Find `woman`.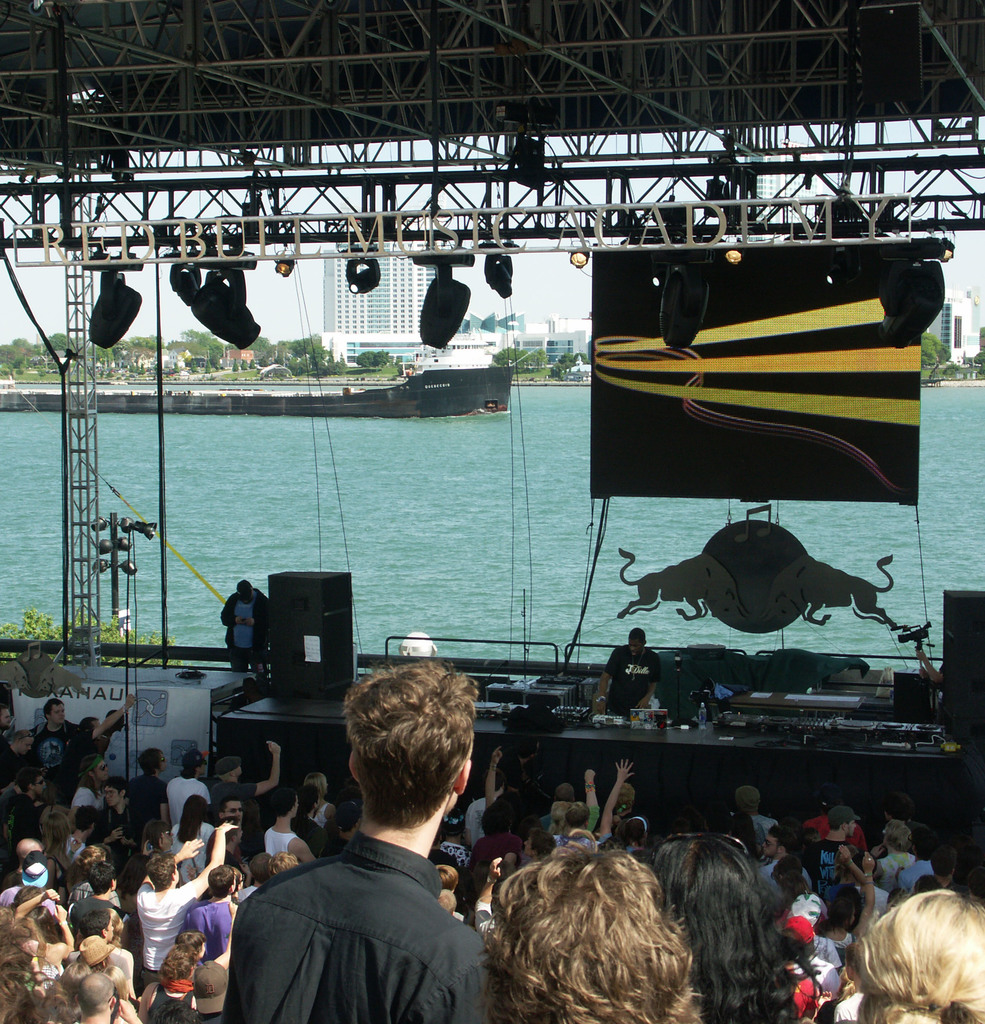
bbox=[141, 954, 200, 1021].
